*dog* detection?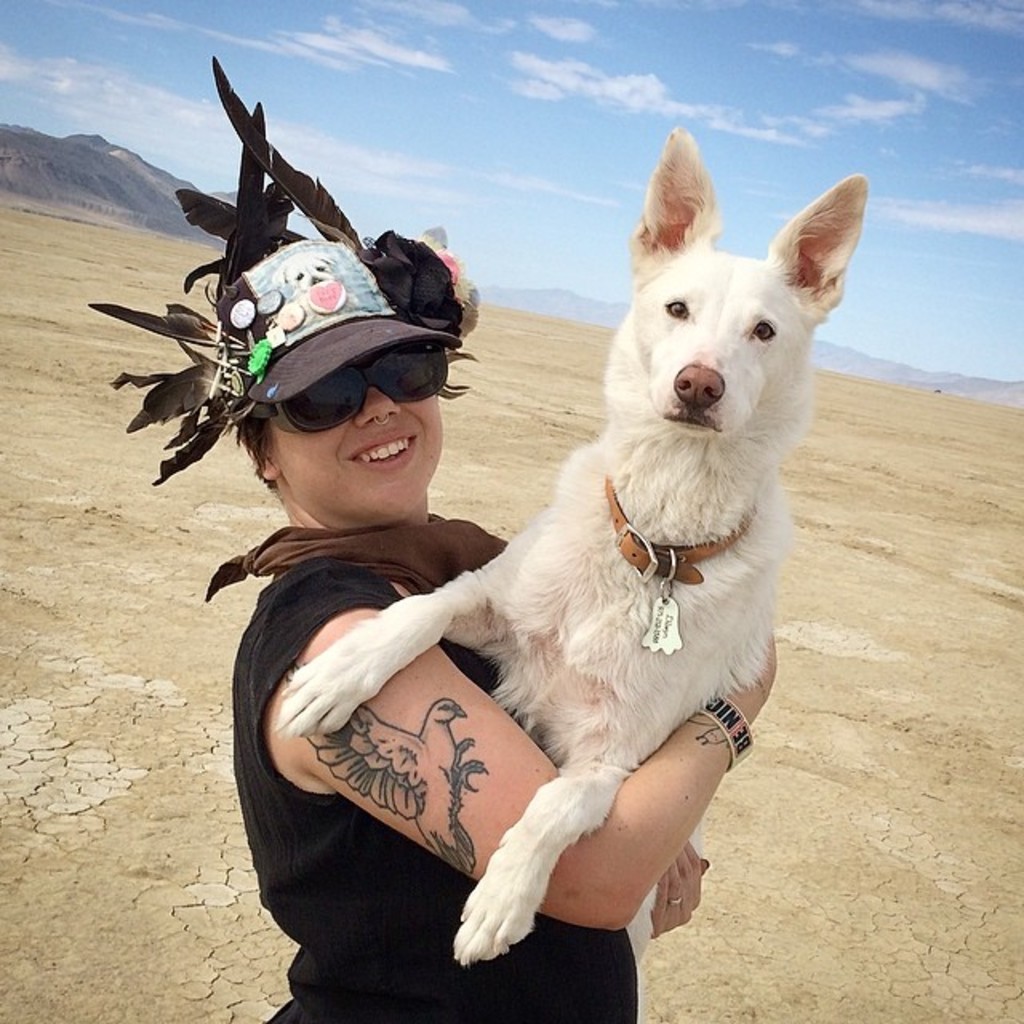
box=[253, 125, 877, 968]
